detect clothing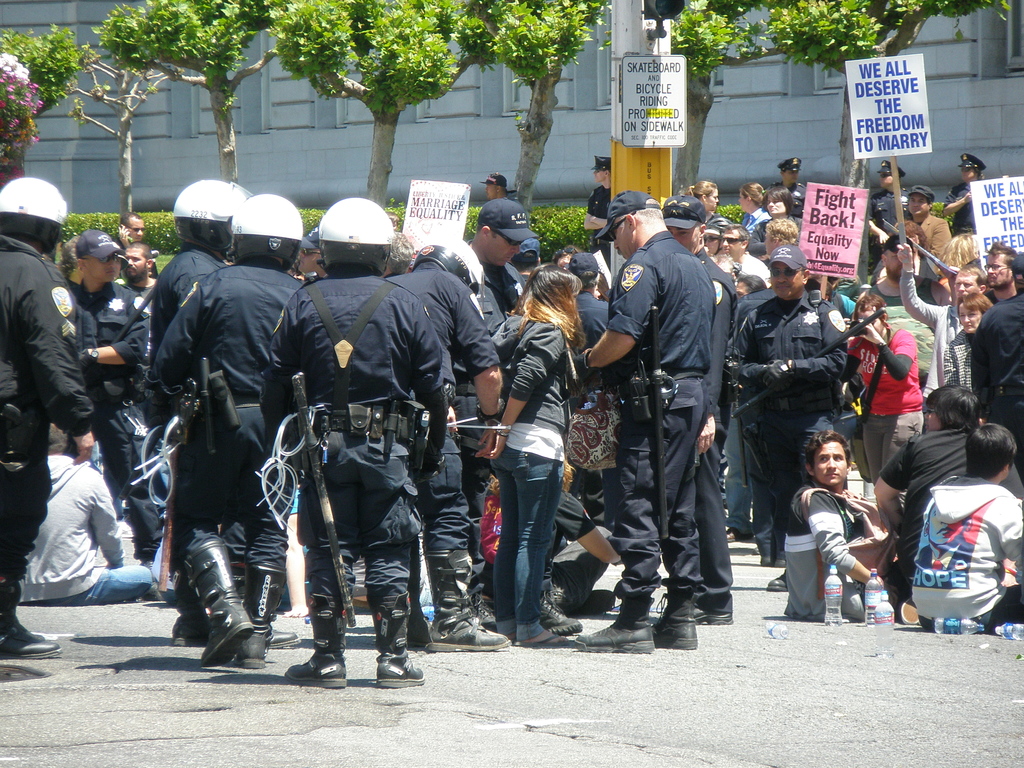
(left=156, top=260, right=315, bottom=561)
